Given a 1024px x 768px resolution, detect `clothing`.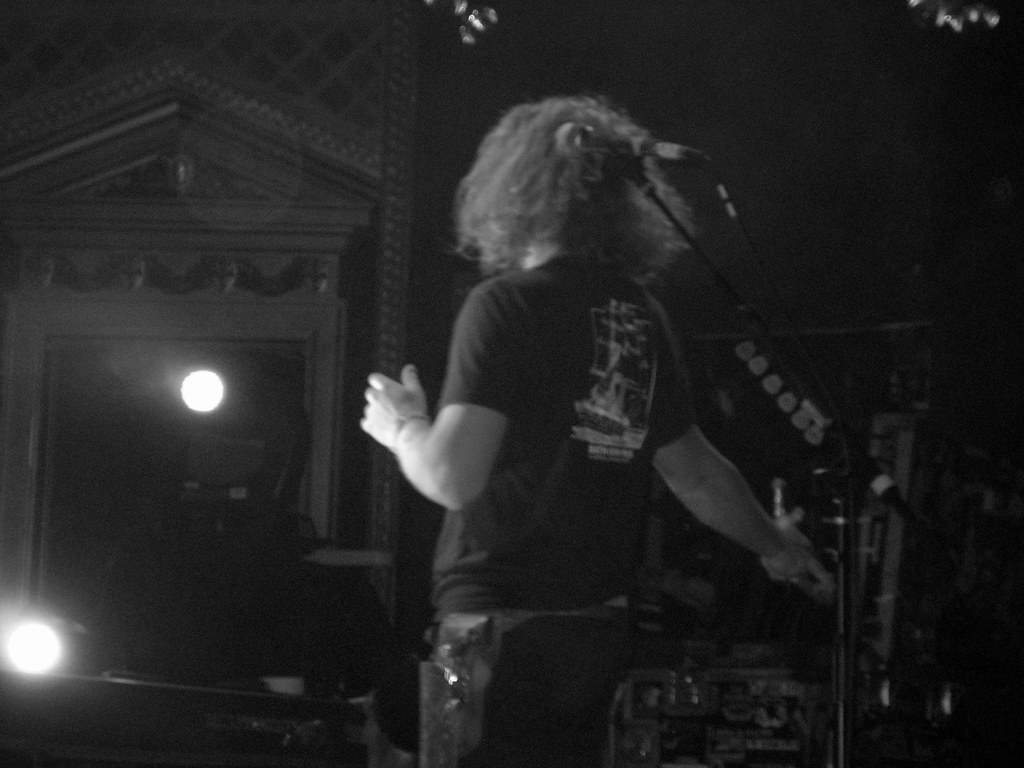
<region>385, 145, 781, 737</region>.
